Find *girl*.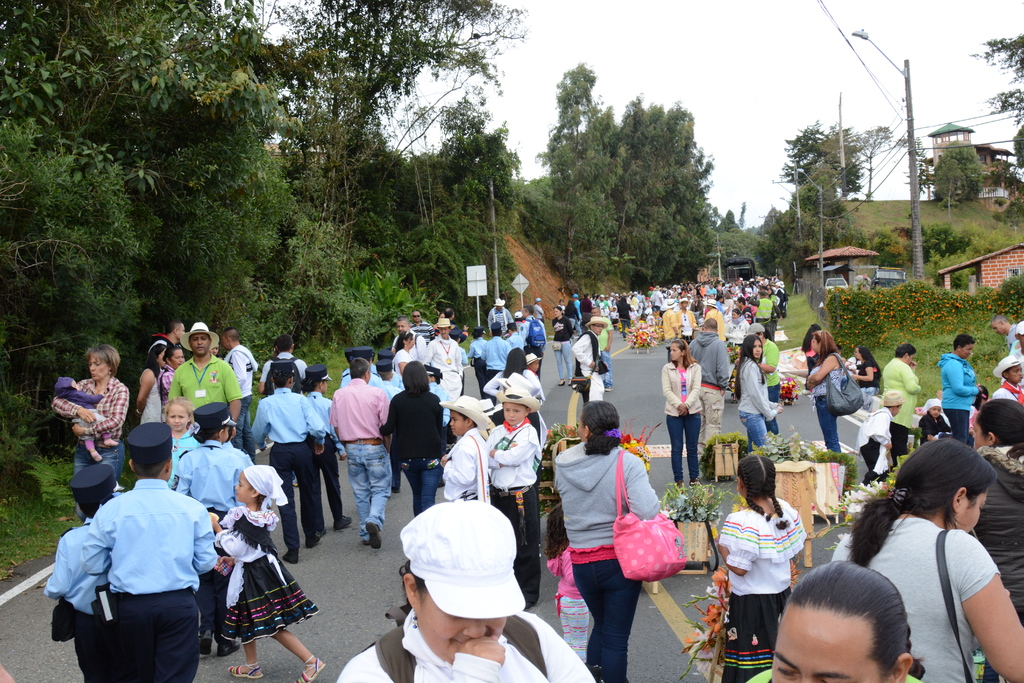
Rect(717, 454, 813, 682).
